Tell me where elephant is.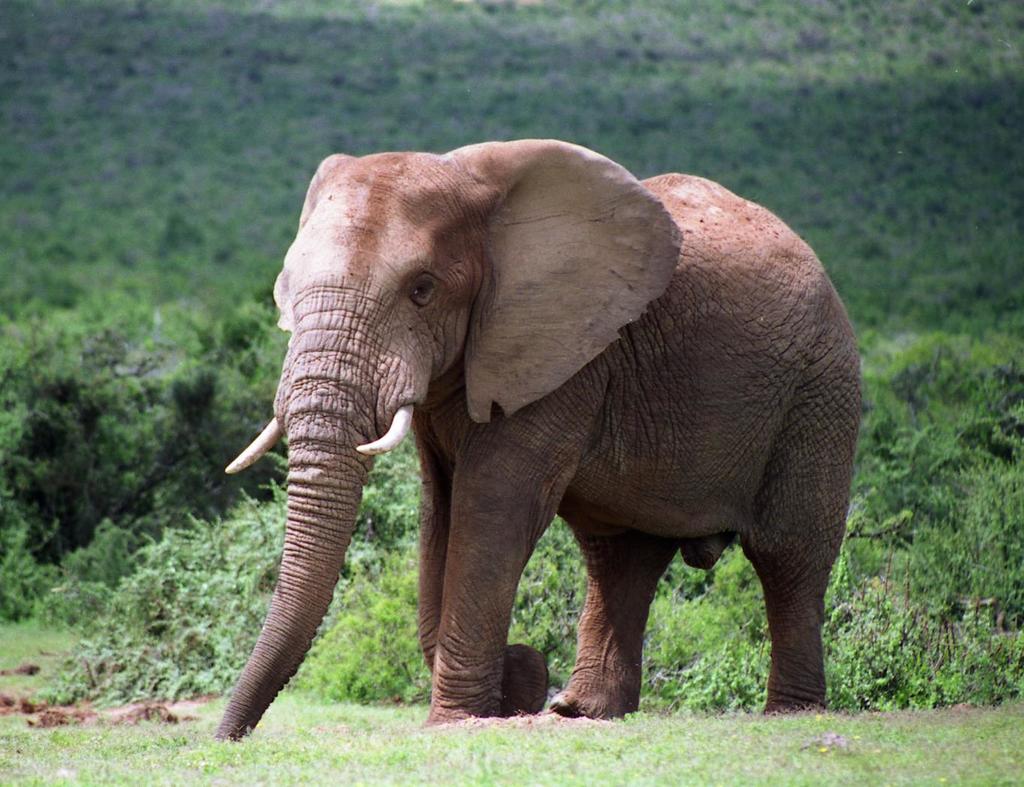
elephant is at x1=209 y1=136 x2=862 y2=743.
